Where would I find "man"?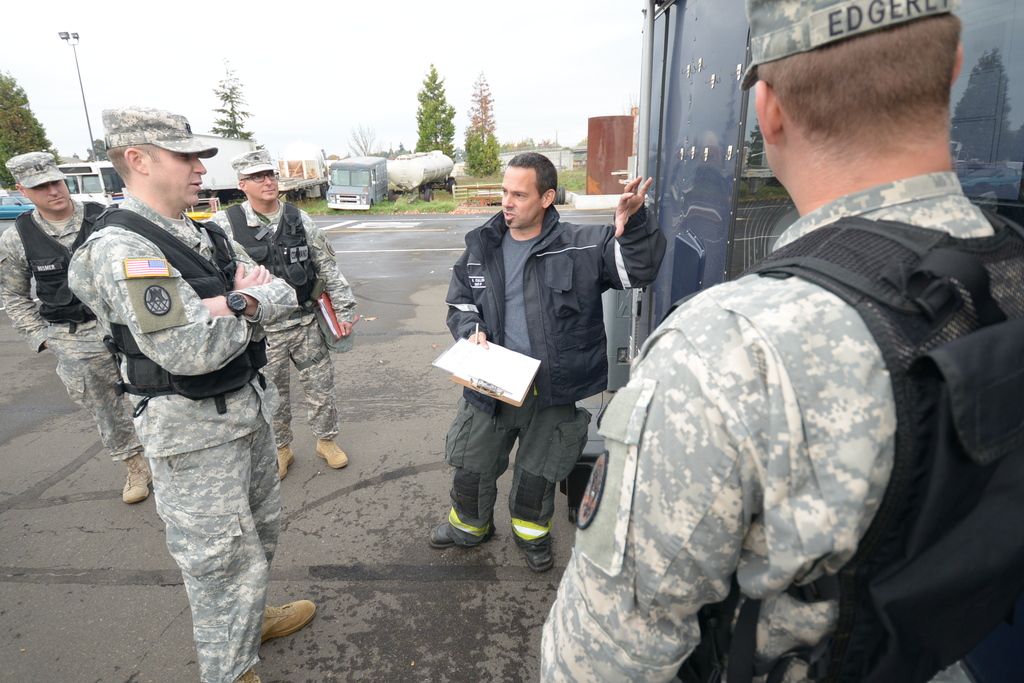
At (200, 145, 356, 479).
